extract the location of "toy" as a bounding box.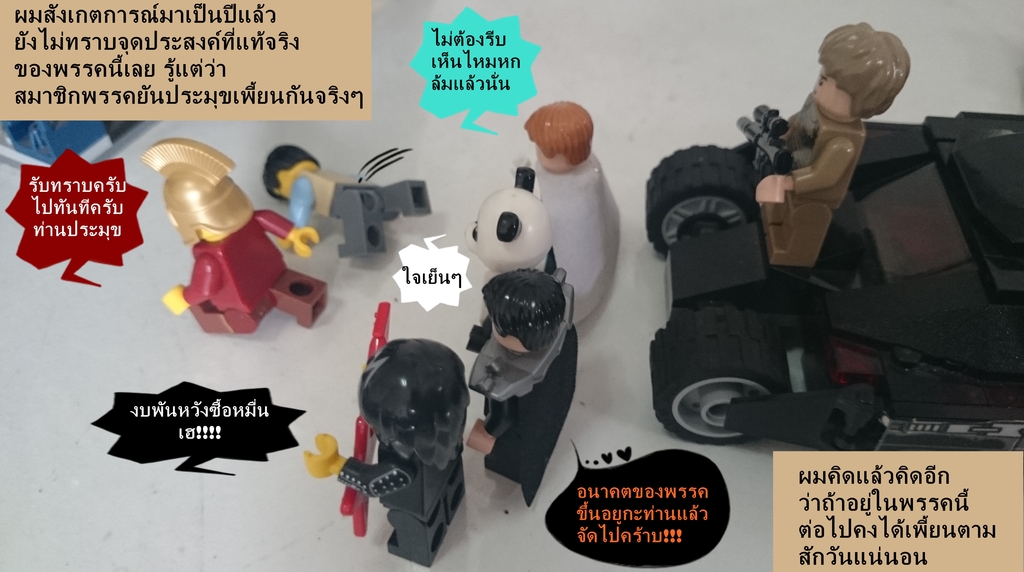
bbox(140, 135, 325, 338).
